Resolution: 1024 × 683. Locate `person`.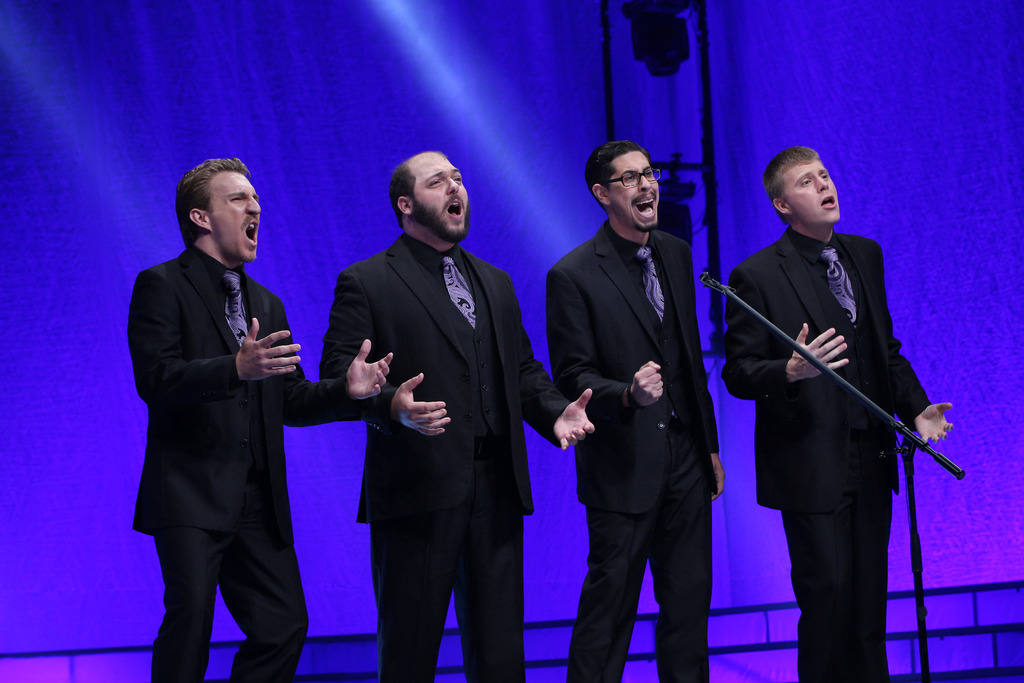
[548,140,732,682].
